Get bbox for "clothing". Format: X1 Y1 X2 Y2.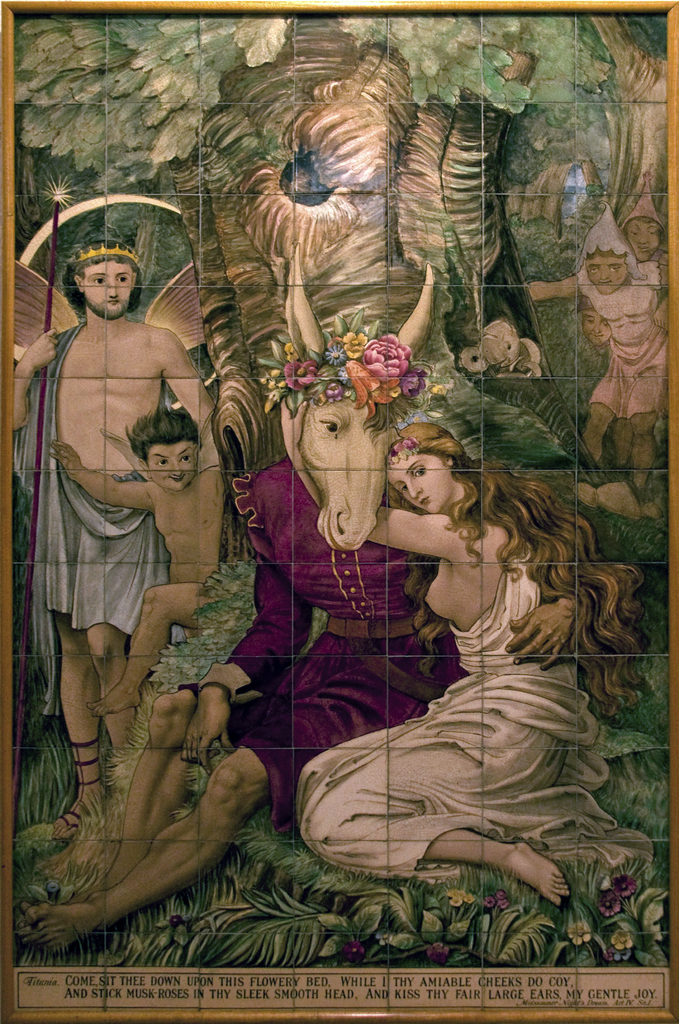
222 449 467 837.
